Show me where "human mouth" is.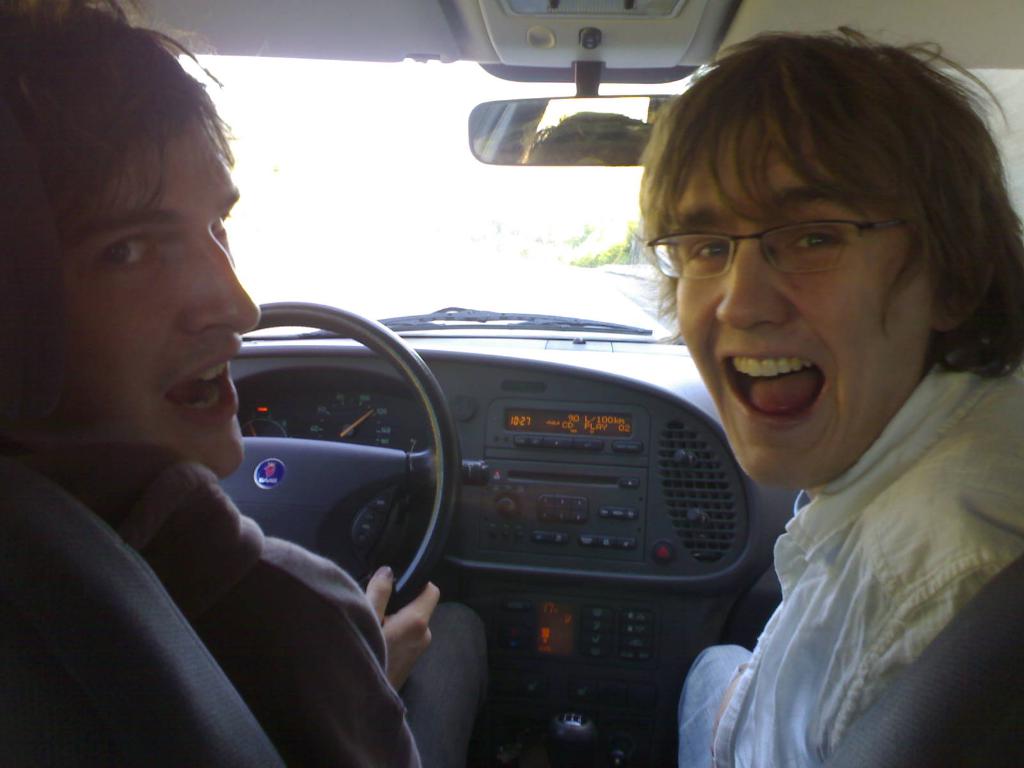
"human mouth" is at locate(163, 341, 244, 417).
